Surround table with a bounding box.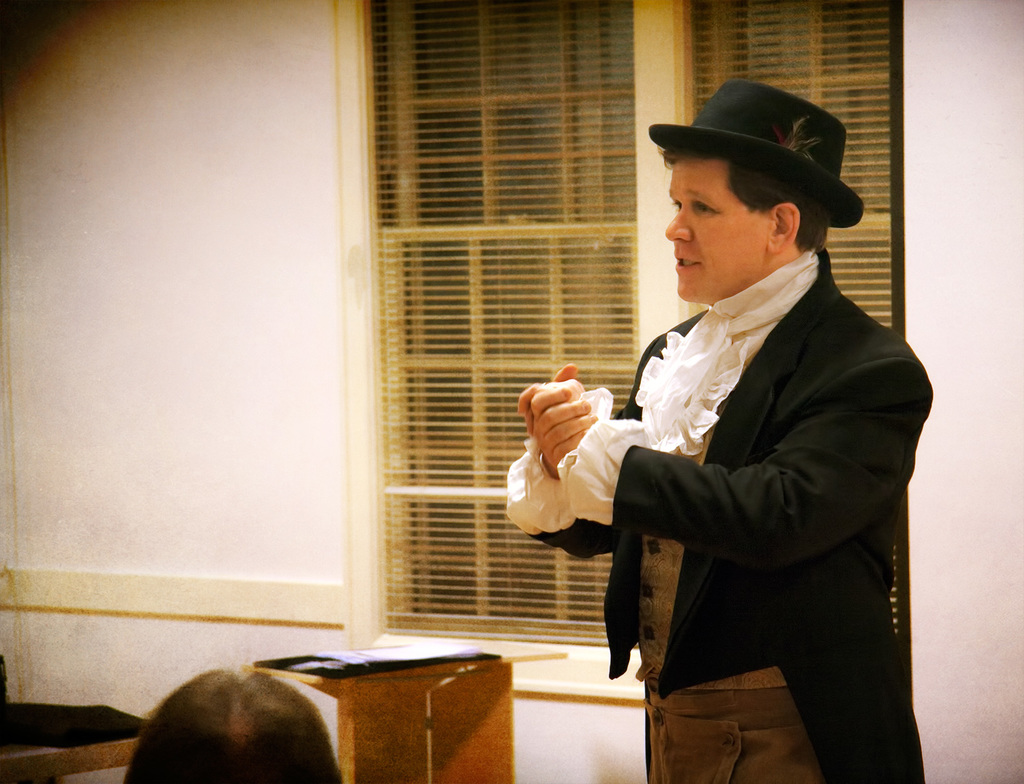
bbox=[198, 638, 518, 783].
